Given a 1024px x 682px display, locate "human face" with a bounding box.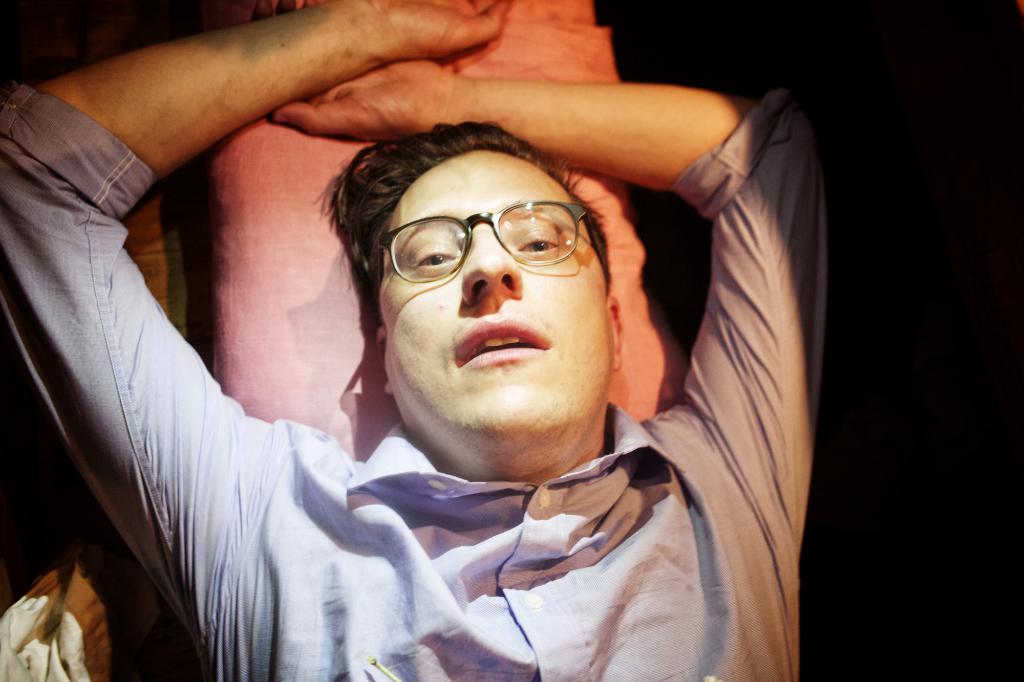
Located: bbox=(374, 155, 611, 455).
